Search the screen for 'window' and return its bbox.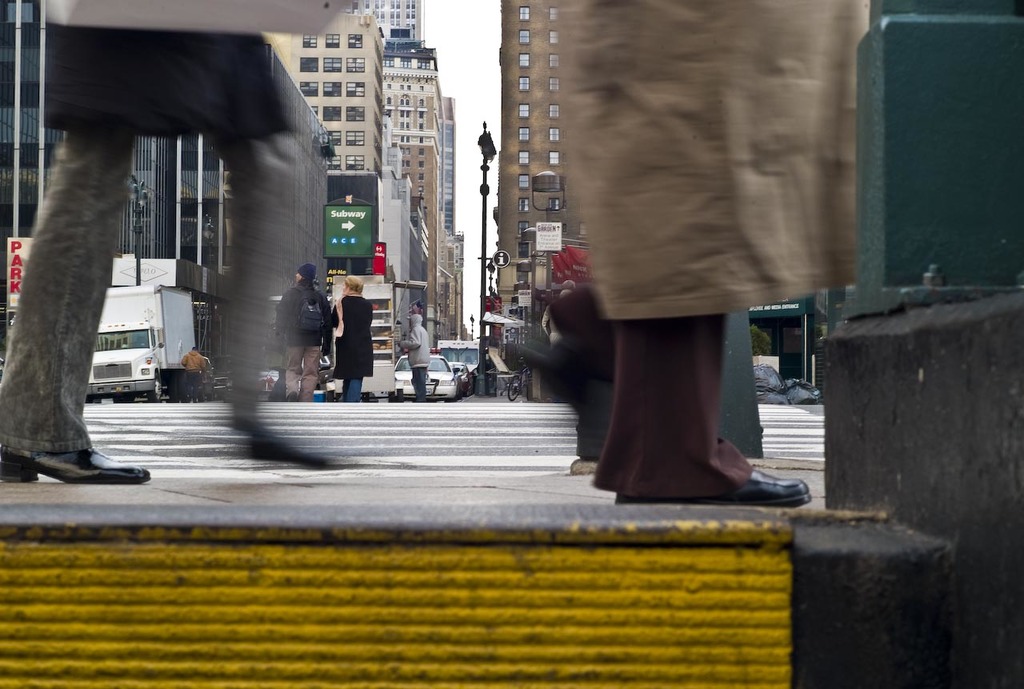
Found: detection(547, 6, 556, 21).
